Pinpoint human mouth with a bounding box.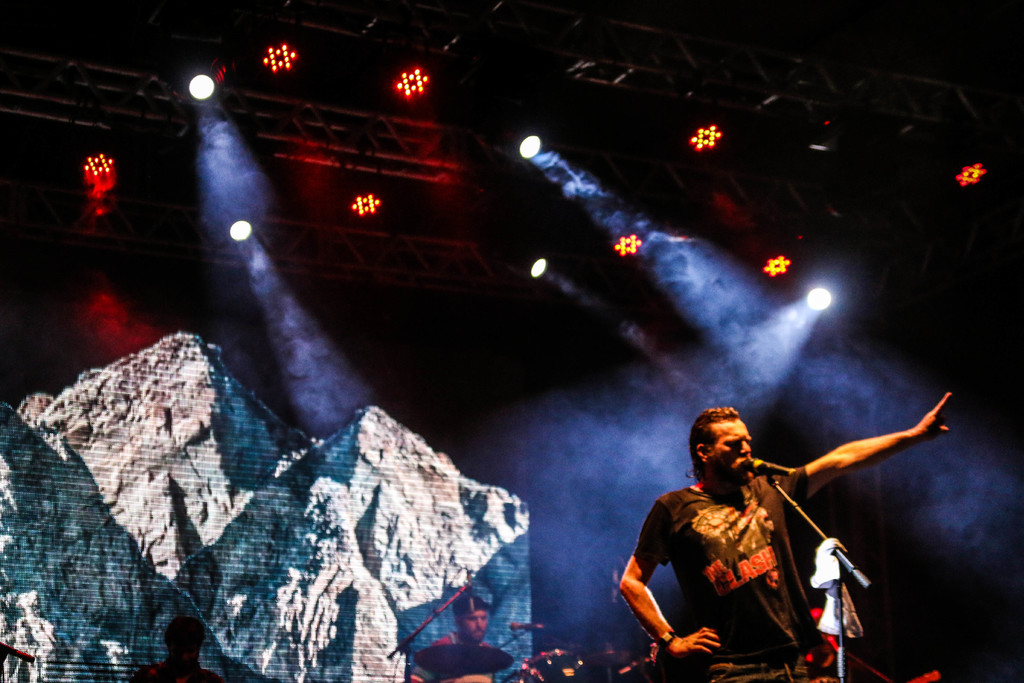
[x1=729, y1=457, x2=748, y2=476].
